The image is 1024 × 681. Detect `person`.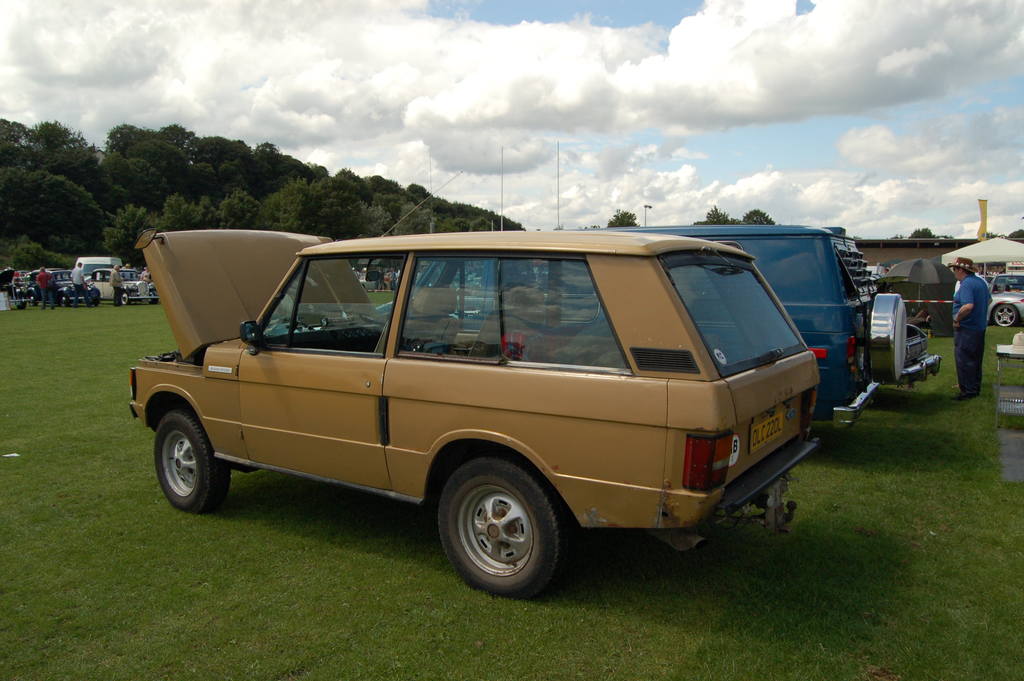
Detection: 69, 266, 88, 309.
